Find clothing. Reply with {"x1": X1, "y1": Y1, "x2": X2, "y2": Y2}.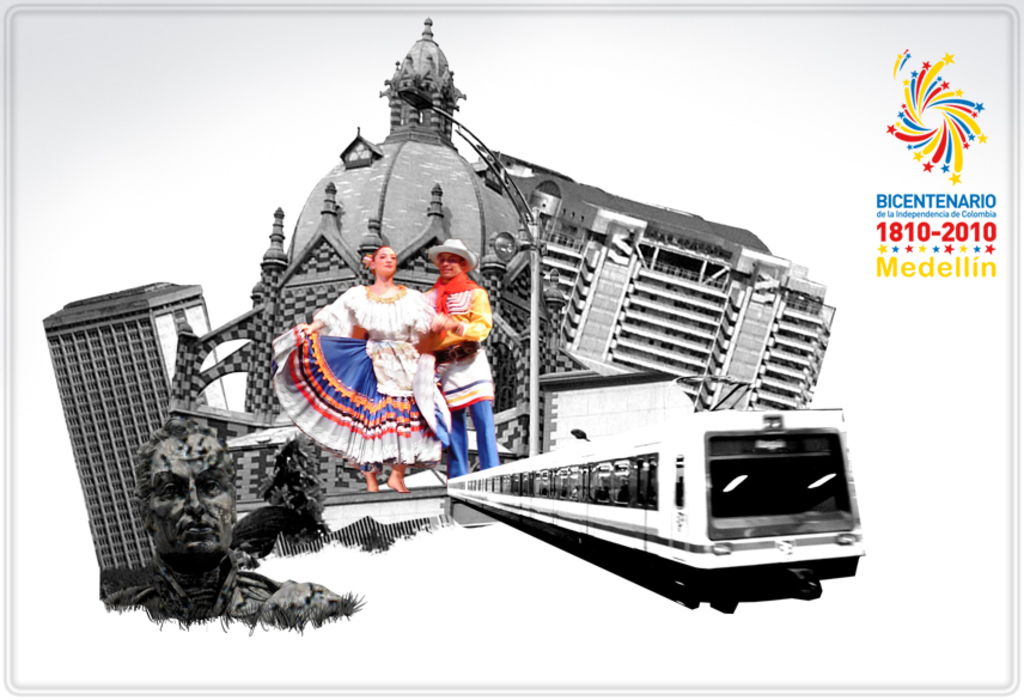
{"x1": 104, "y1": 560, "x2": 318, "y2": 622}.
